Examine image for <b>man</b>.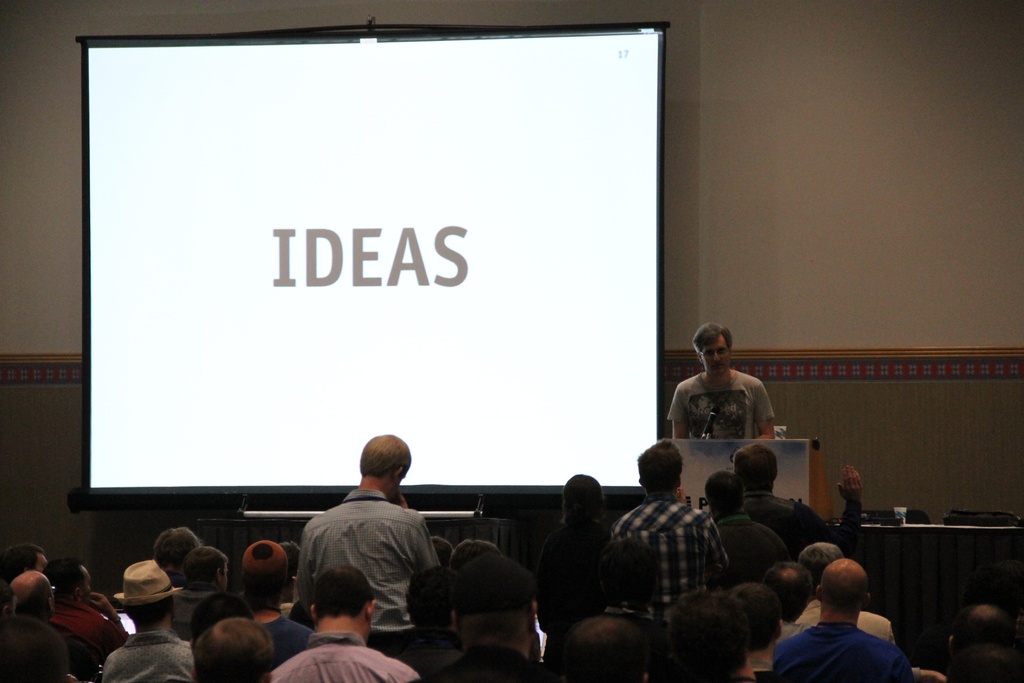
Examination result: detection(291, 441, 458, 650).
